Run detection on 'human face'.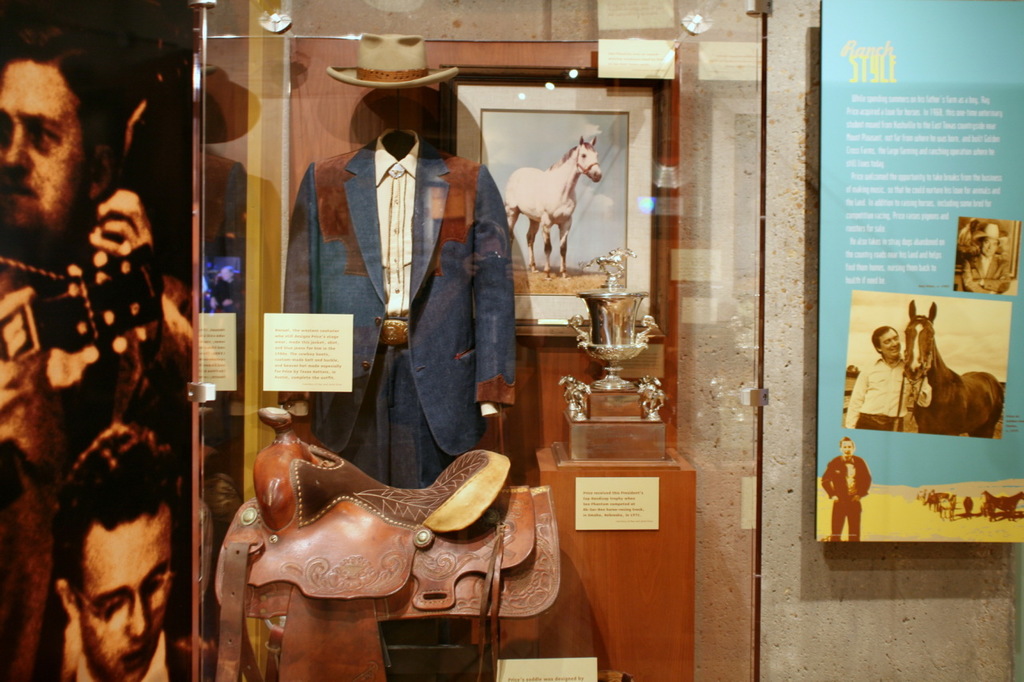
Result: (x1=878, y1=328, x2=902, y2=359).
